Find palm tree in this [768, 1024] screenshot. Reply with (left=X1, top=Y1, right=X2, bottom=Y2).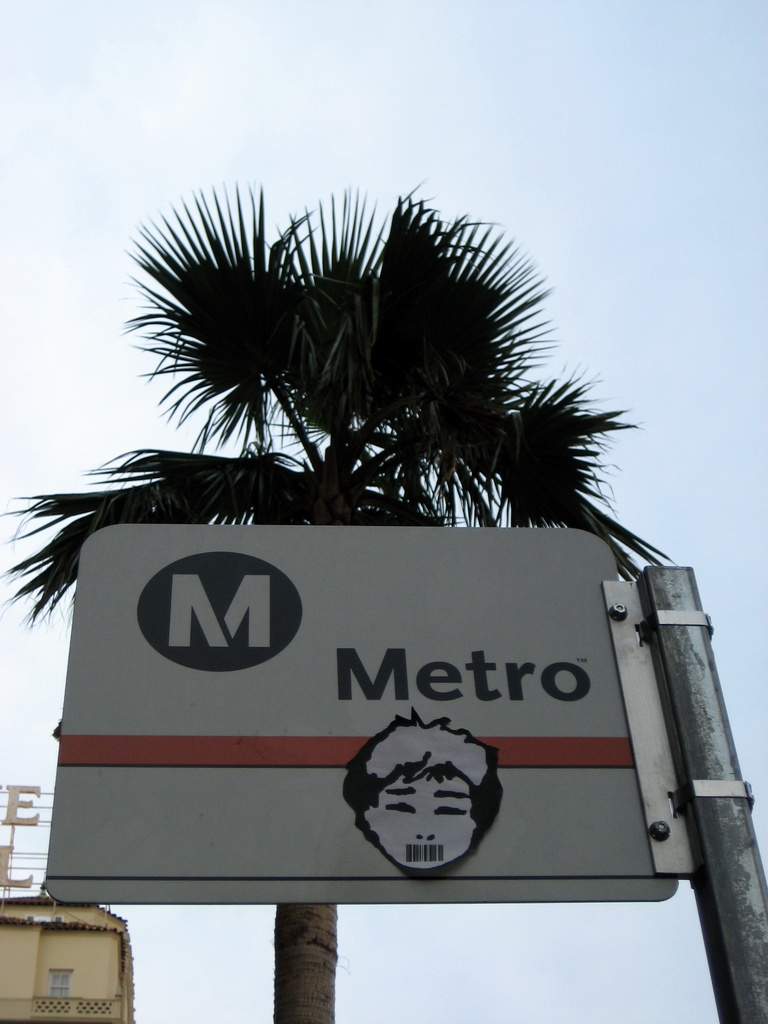
(left=58, top=181, right=675, bottom=653).
